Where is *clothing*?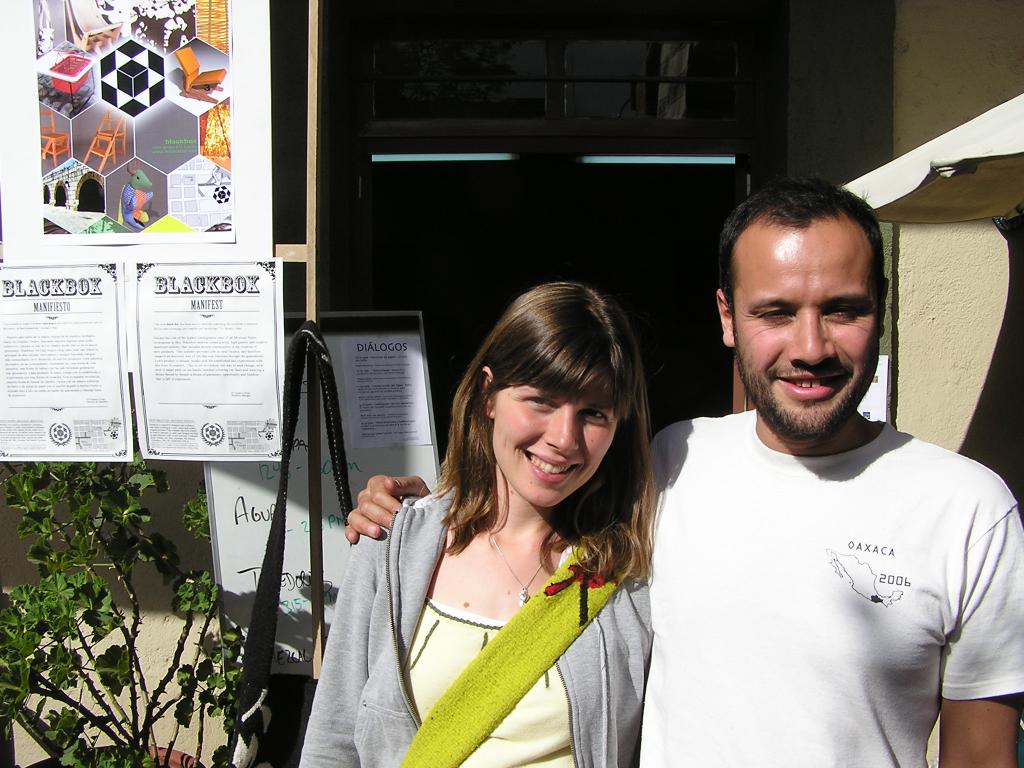
BBox(606, 342, 1013, 755).
